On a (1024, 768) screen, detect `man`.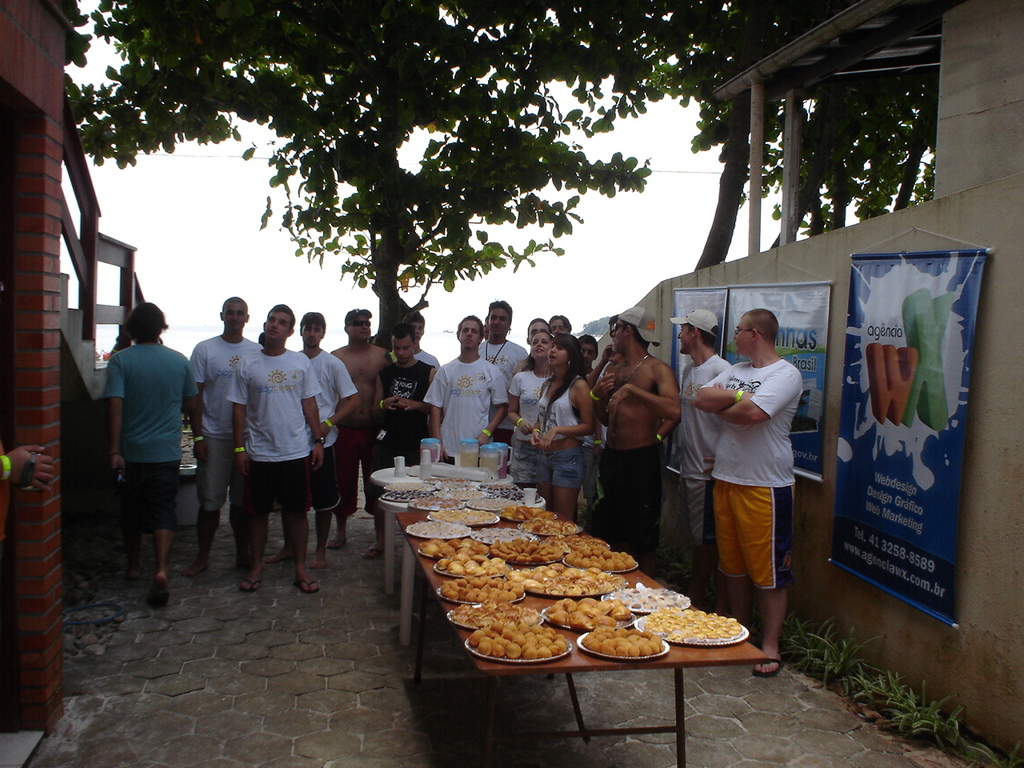
select_region(660, 306, 731, 600).
